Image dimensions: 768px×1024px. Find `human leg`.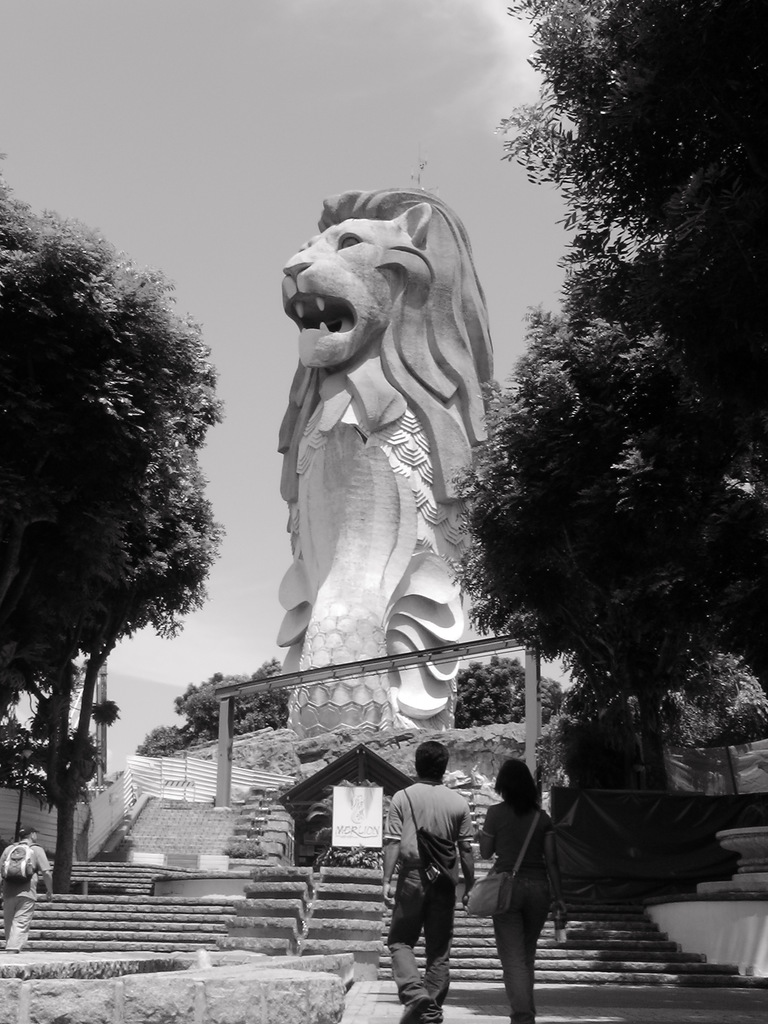
429 872 454 1016.
